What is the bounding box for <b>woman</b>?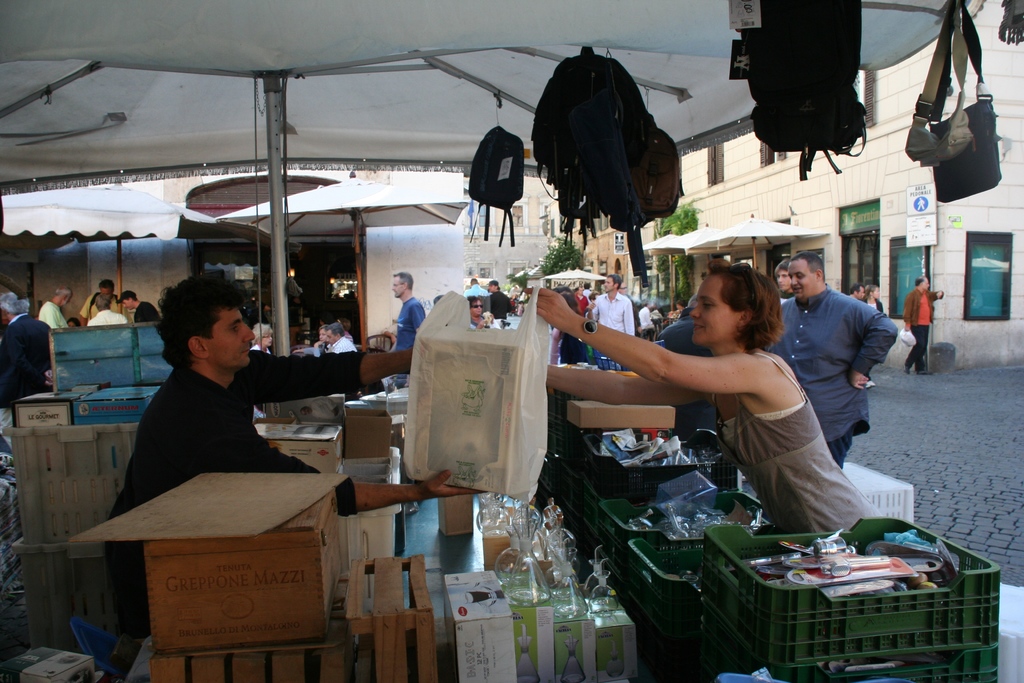
[left=575, top=249, right=885, bottom=565].
